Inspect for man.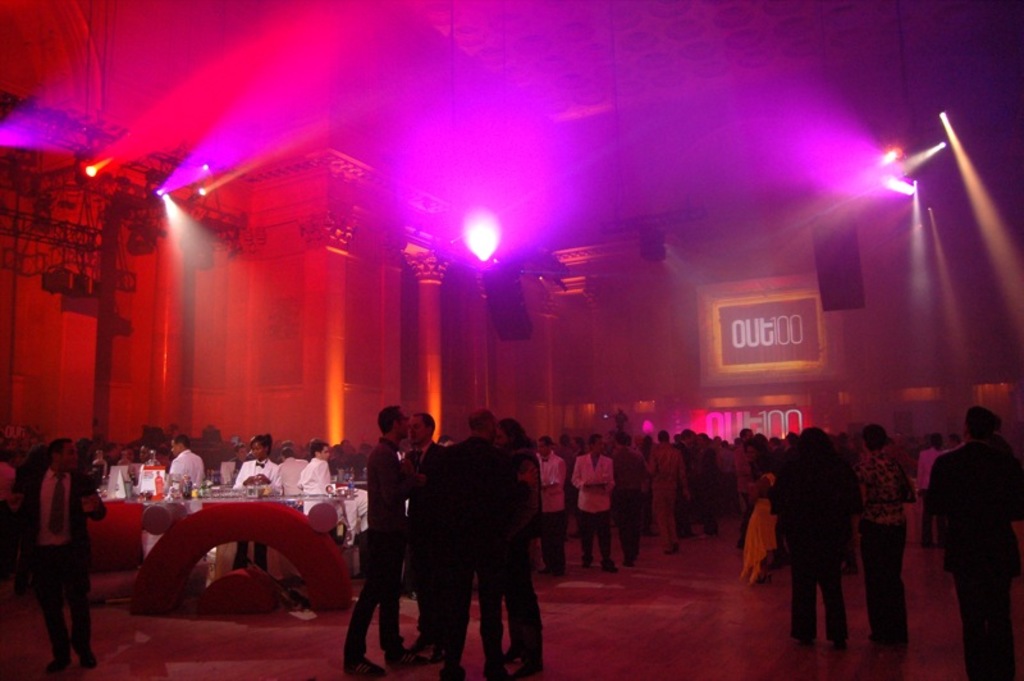
Inspection: {"x1": 172, "y1": 437, "x2": 205, "y2": 497}.
